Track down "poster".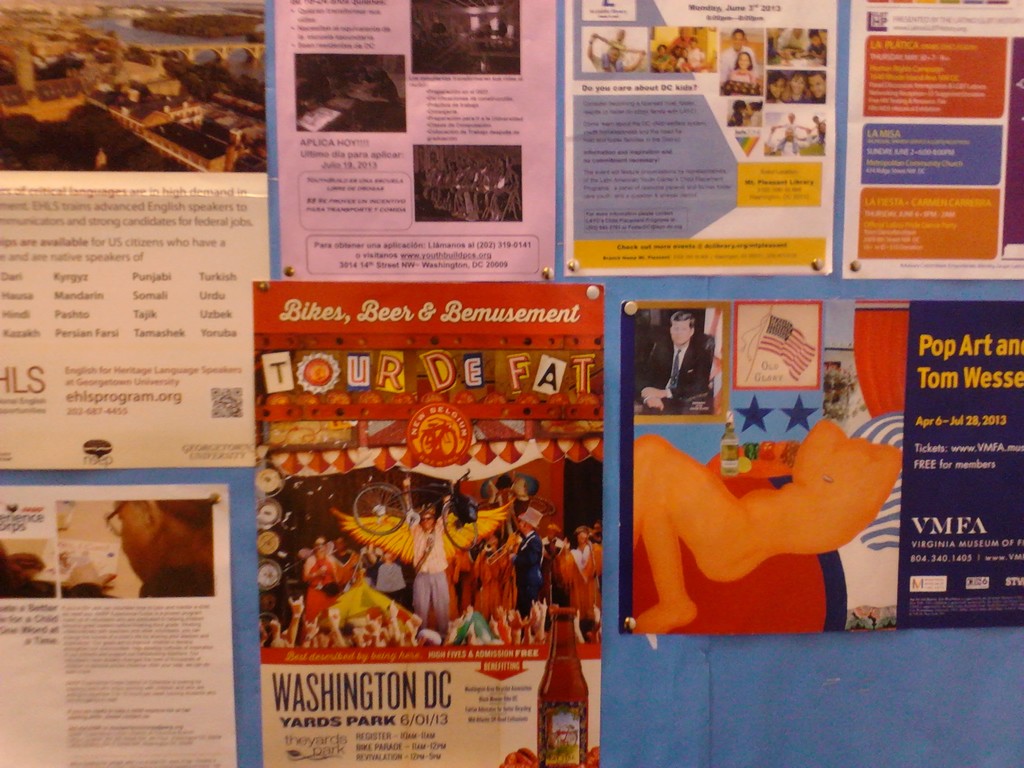
Tracked to (0, 0, 264, 472).
